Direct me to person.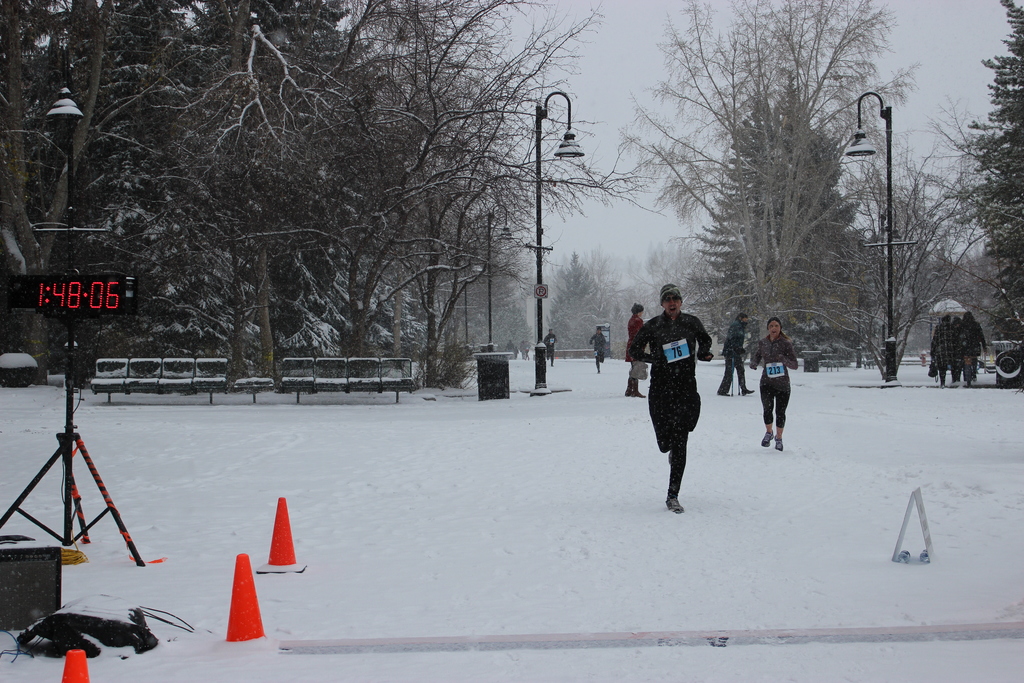
Direction: [751, 313, 801, 456].
